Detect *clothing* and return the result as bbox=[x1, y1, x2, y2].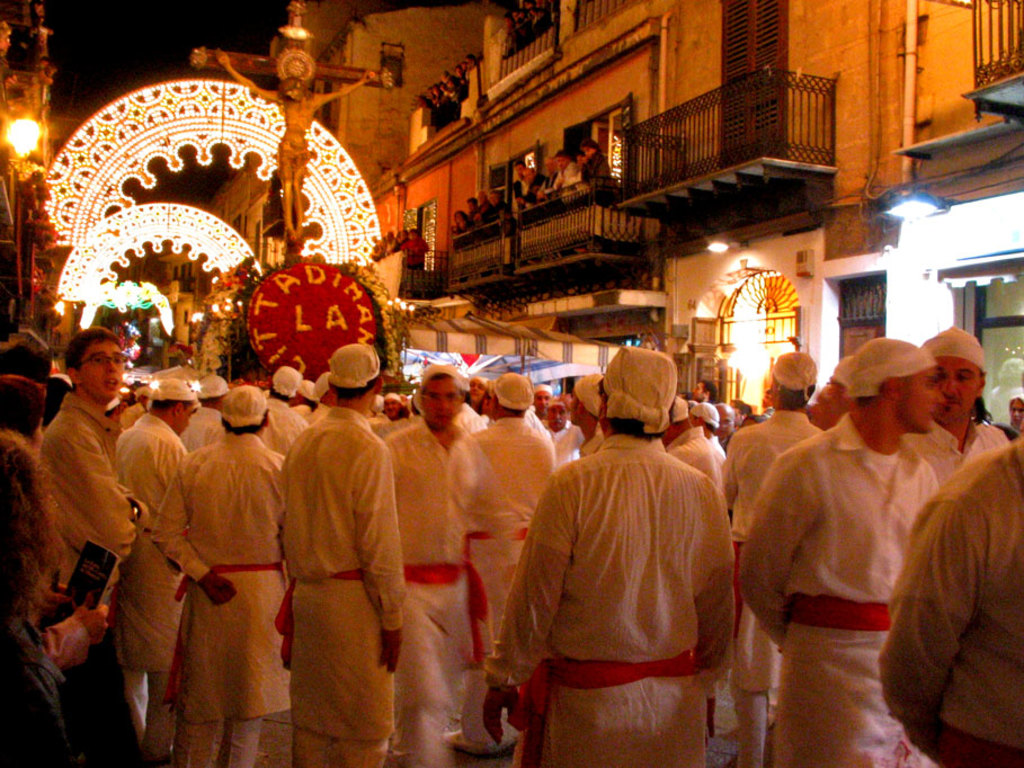
bbox=[722, 404, 822, 767].
